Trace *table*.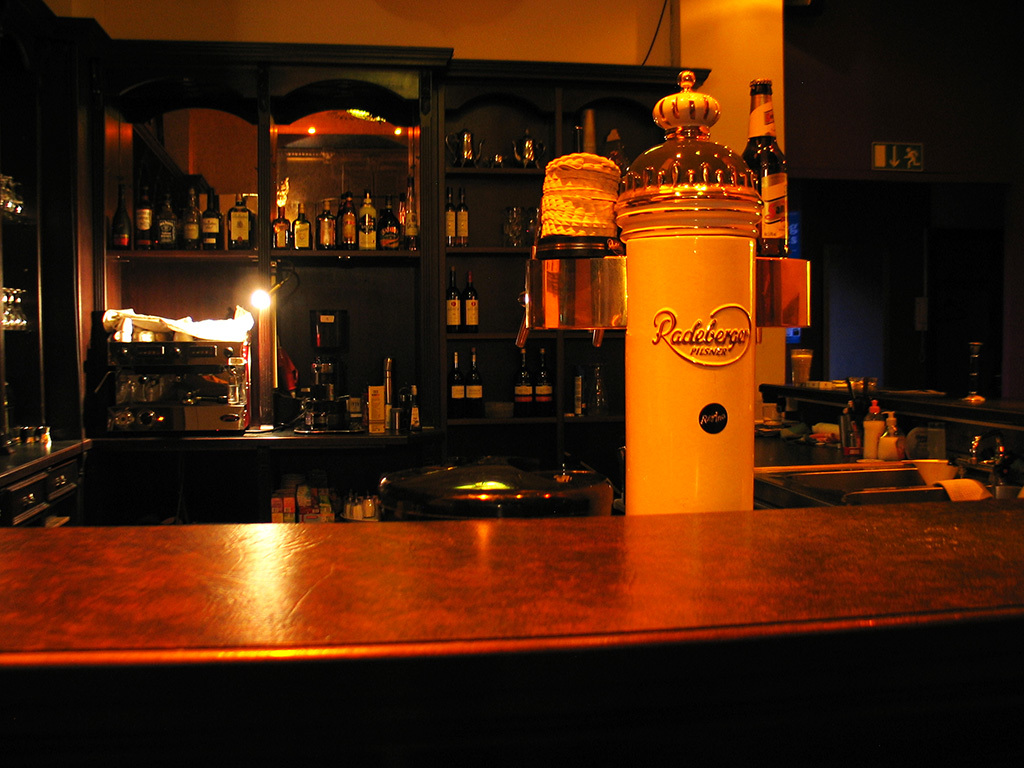
Traced to [28, 445, 927, 701].
